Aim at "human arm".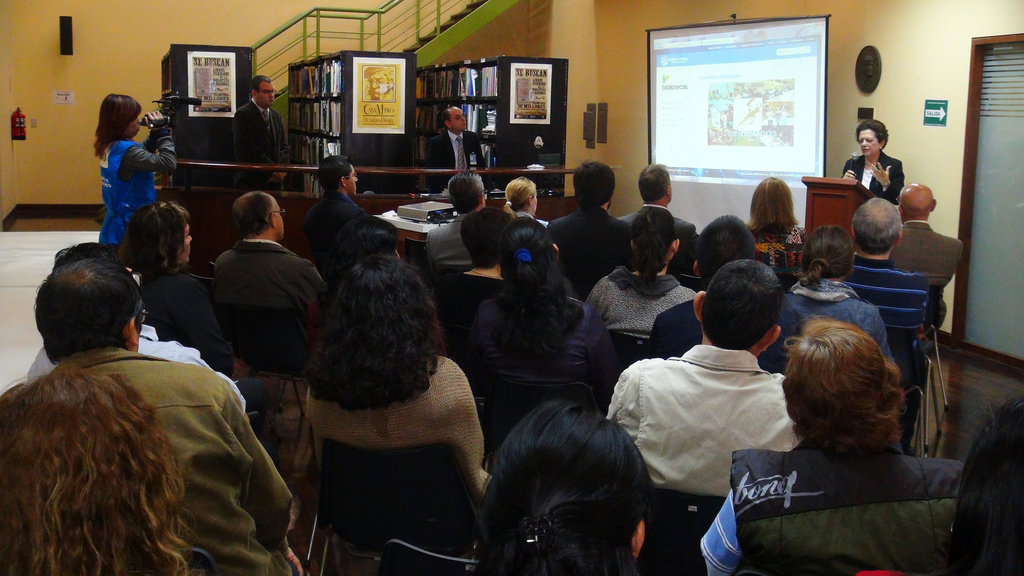
Aimed at detection(235, 112, 286, 184).
